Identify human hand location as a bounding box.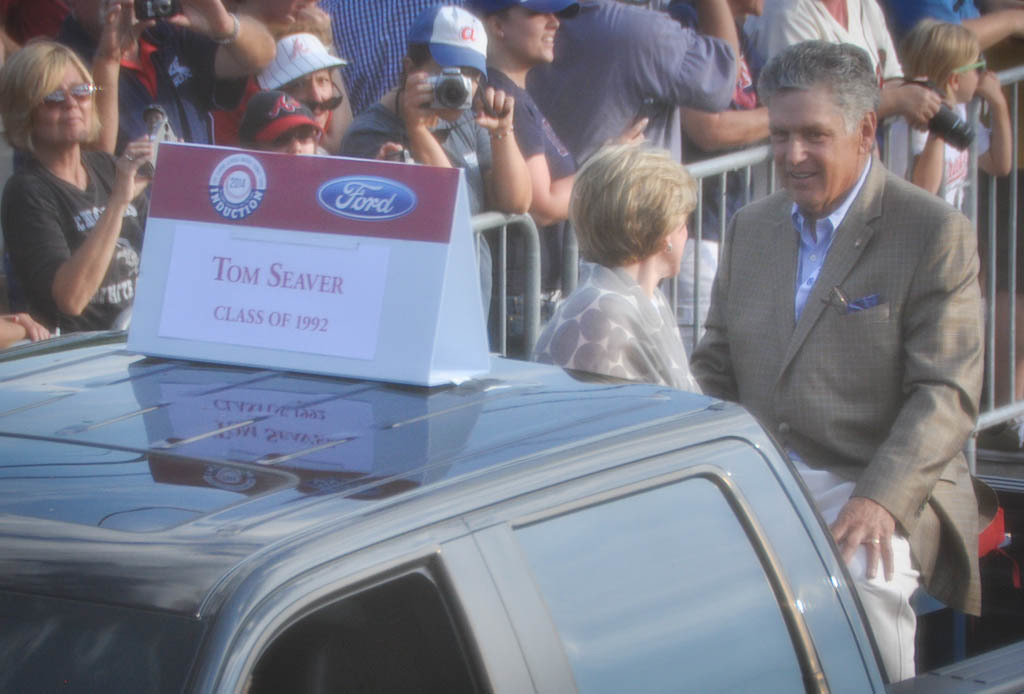
bbox=(894, 74, 944, 123).
